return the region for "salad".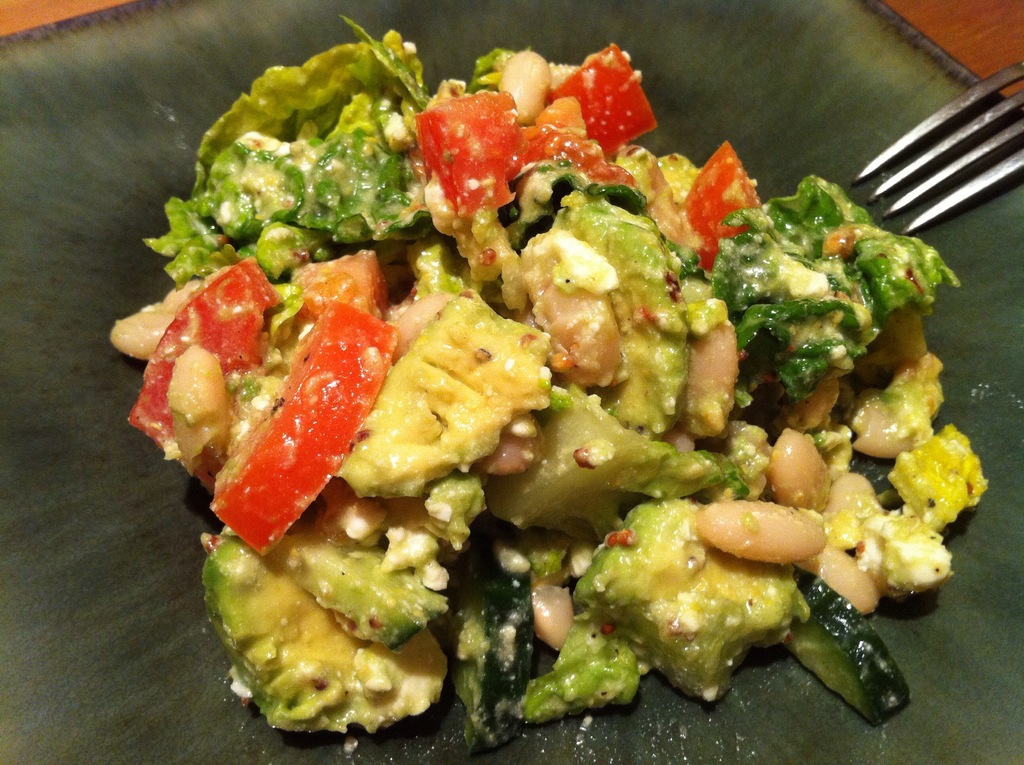
97, 13, 996, 728.
